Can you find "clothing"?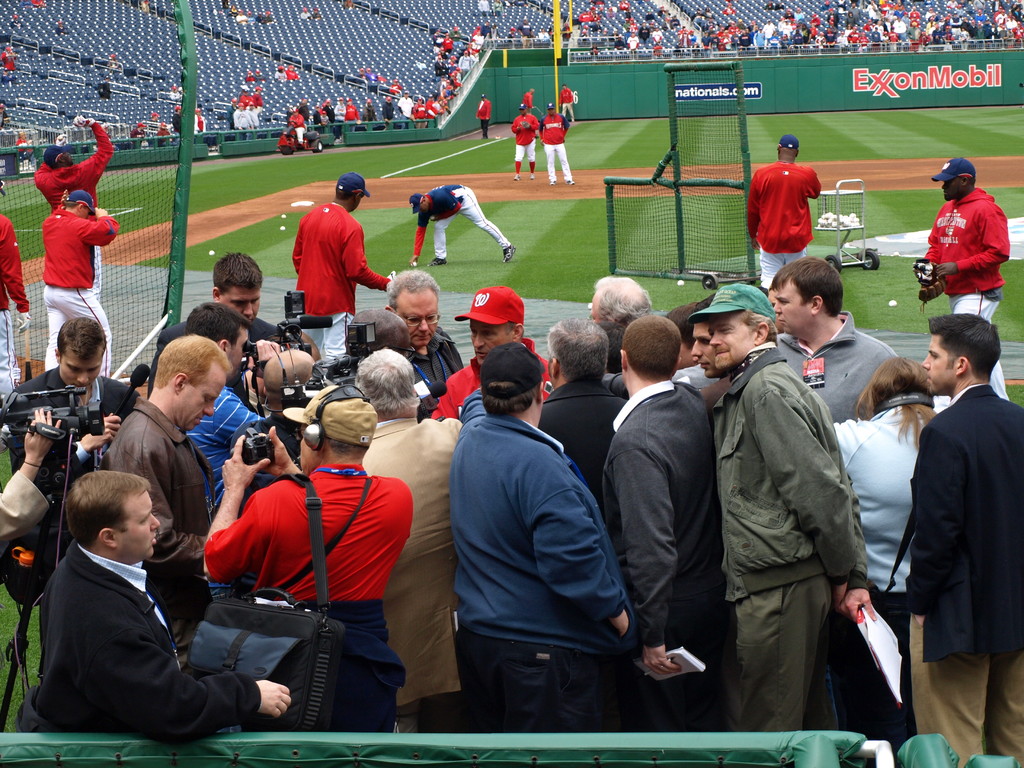
Yes, bounding box: 247, 13, 254, 22.
